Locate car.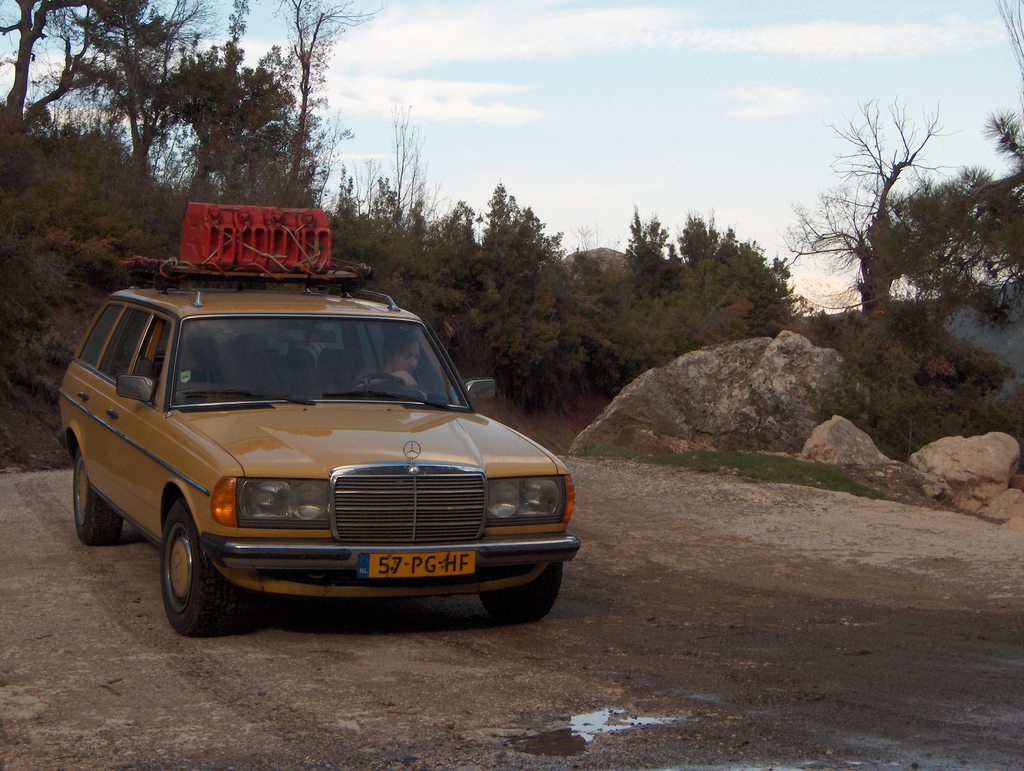
Bounding box: 47 272 564 638.
